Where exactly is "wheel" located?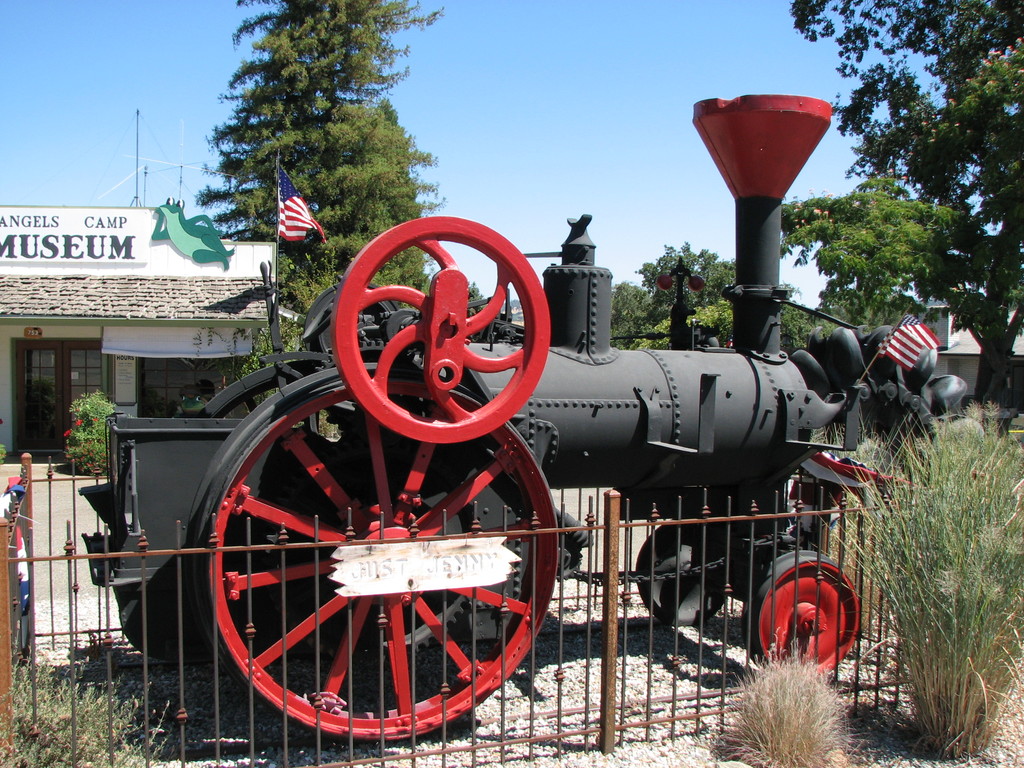
Its bounding box is (x1=198, y1=361, x2=324, y2=417).
